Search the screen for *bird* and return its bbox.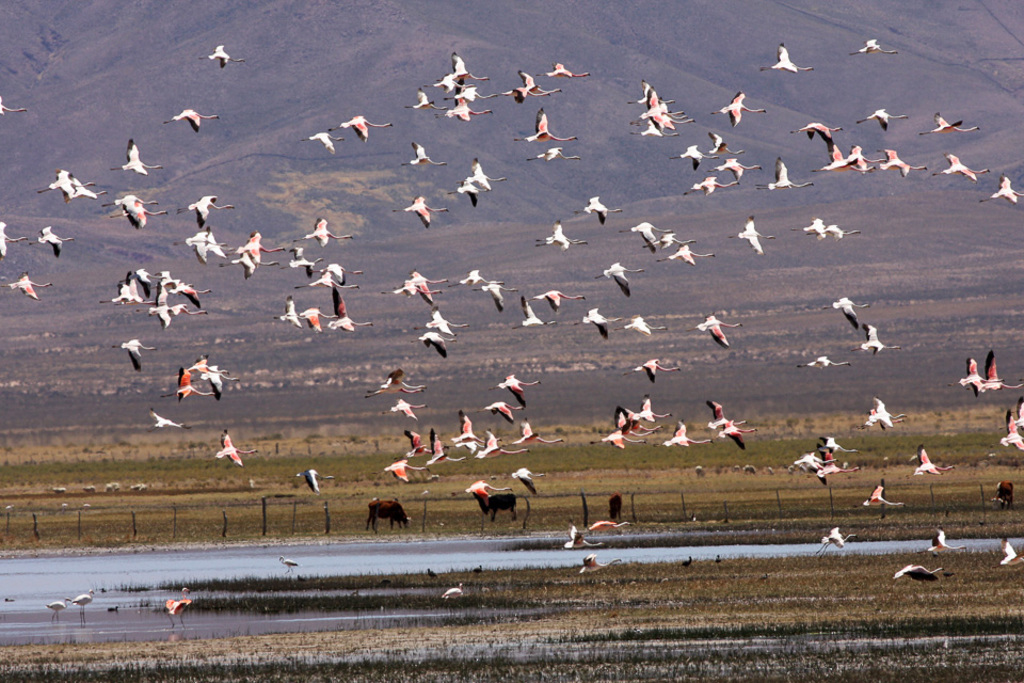
Found: 683 176 738 197.
